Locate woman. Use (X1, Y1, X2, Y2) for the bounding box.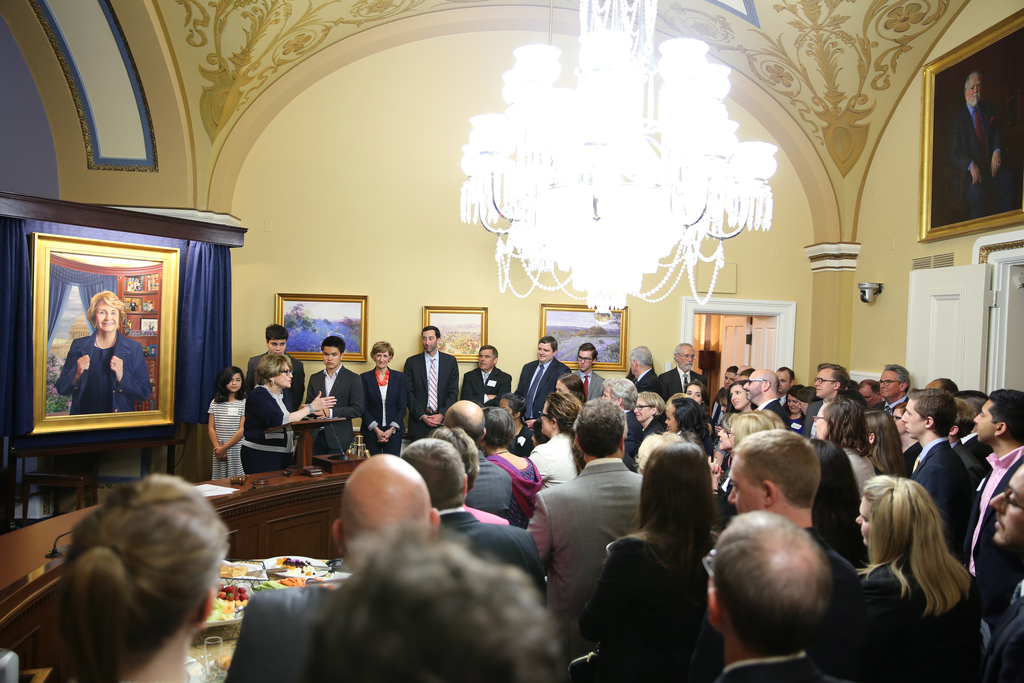
(529, 390, 583, 486).
